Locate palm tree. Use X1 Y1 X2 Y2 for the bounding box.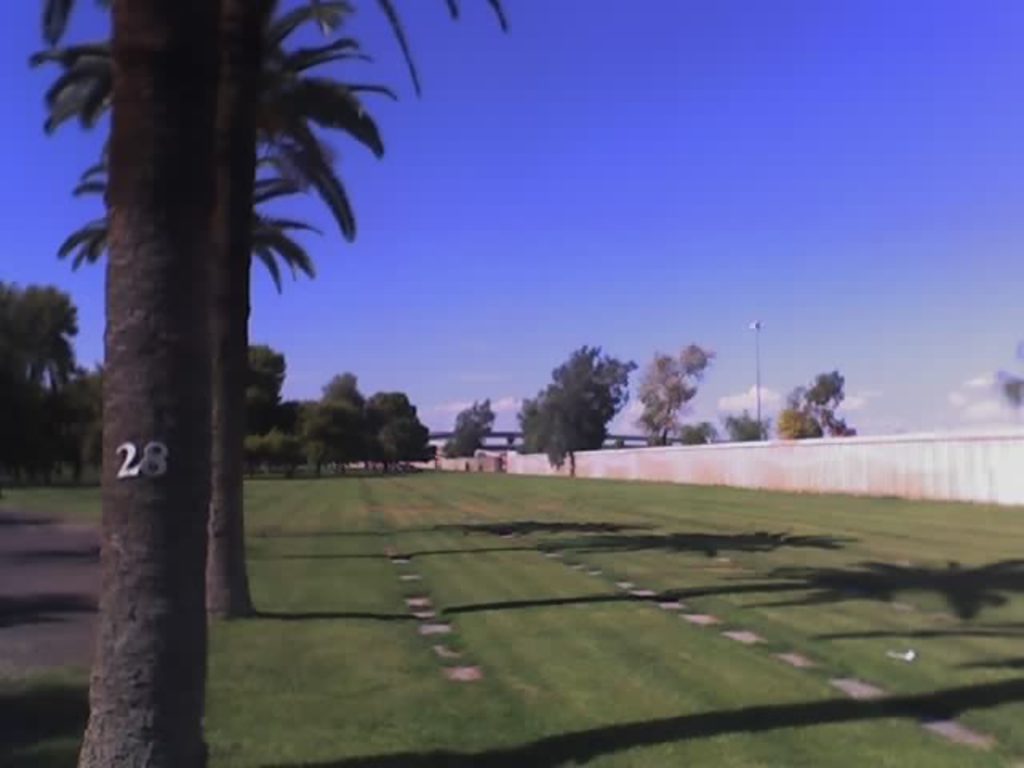
554 349 637 421.
